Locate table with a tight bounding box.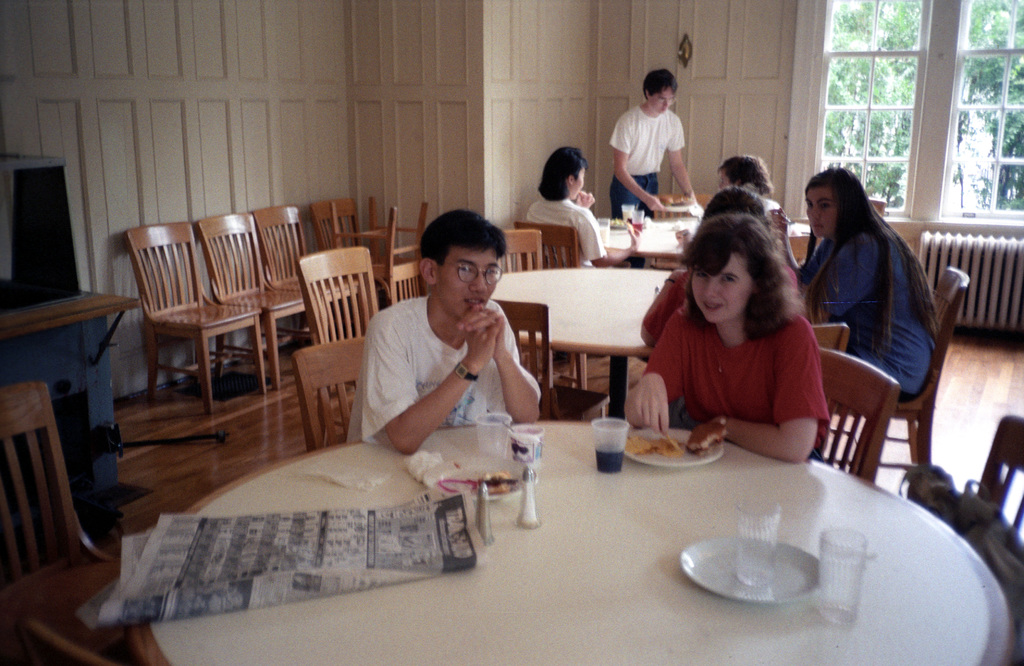
(left=600, top=216, right=701, bottom=264).
